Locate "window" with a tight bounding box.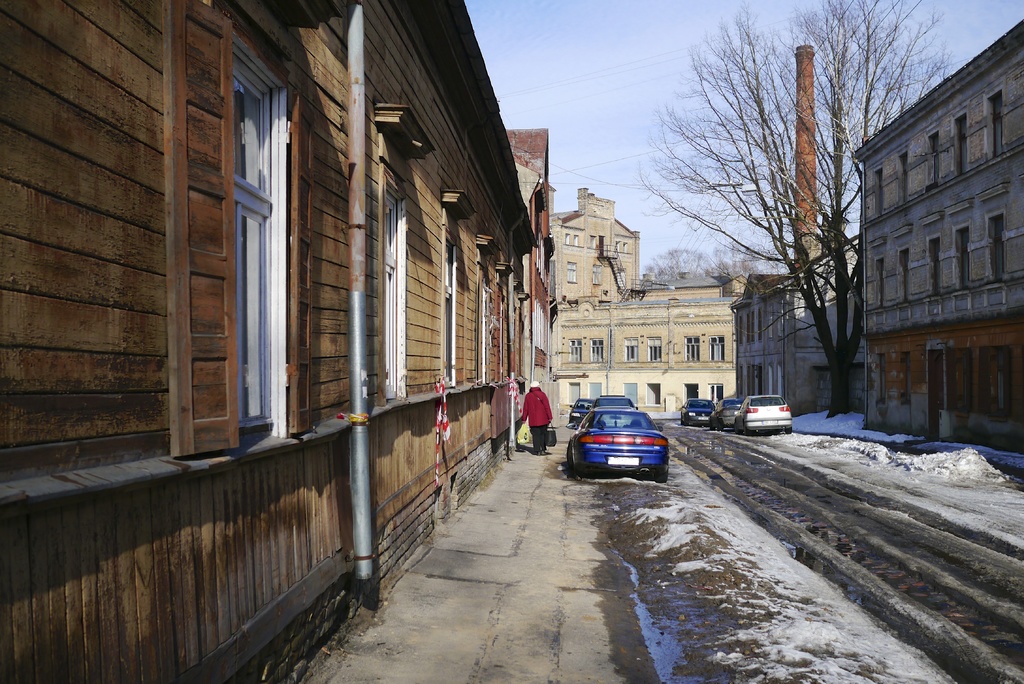
(898,153,905,207).
